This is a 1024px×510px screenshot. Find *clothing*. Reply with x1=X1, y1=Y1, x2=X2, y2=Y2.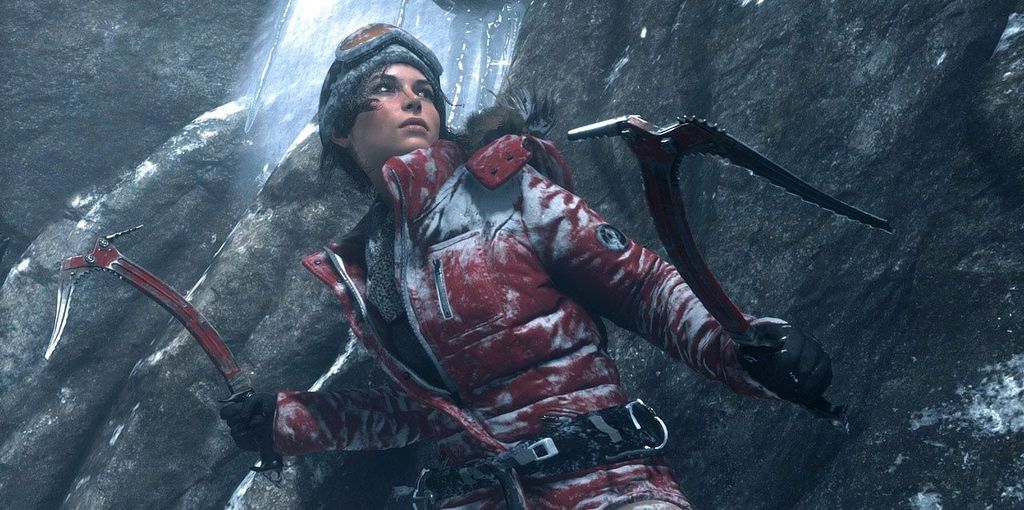
x1=283, y1=86, x2=694, y2=474.
